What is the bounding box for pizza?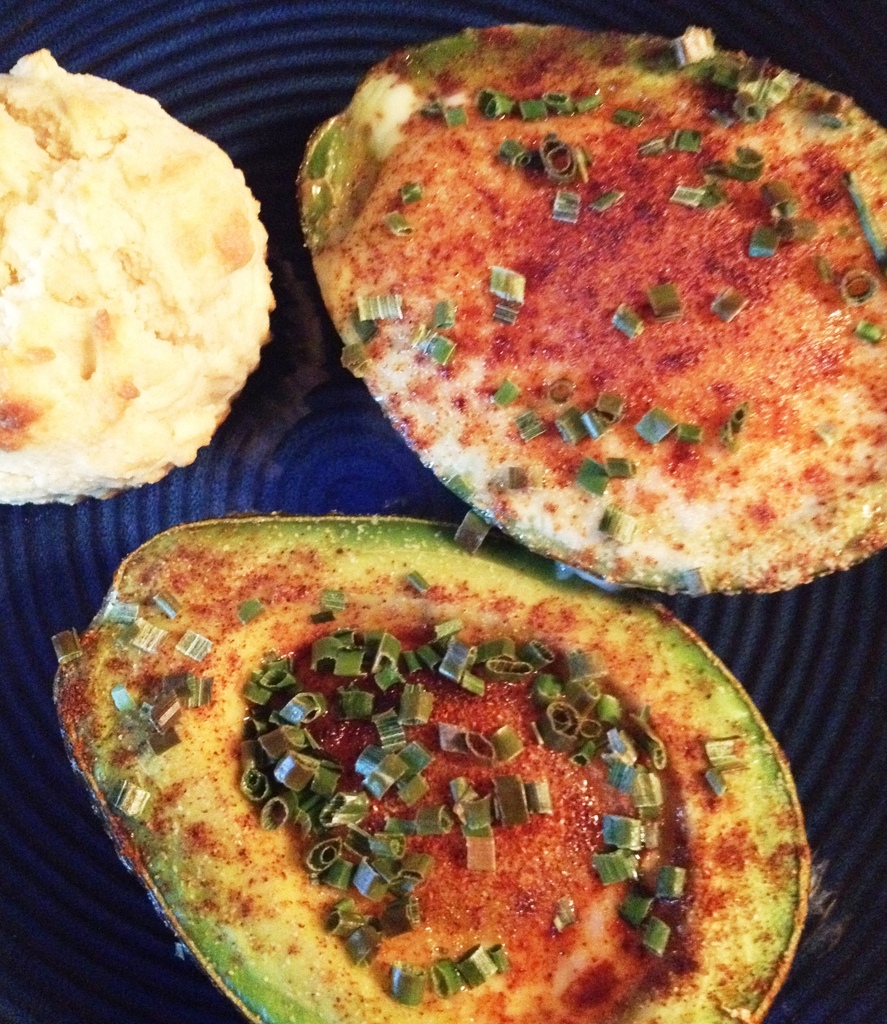
(52,510,819,1023).
